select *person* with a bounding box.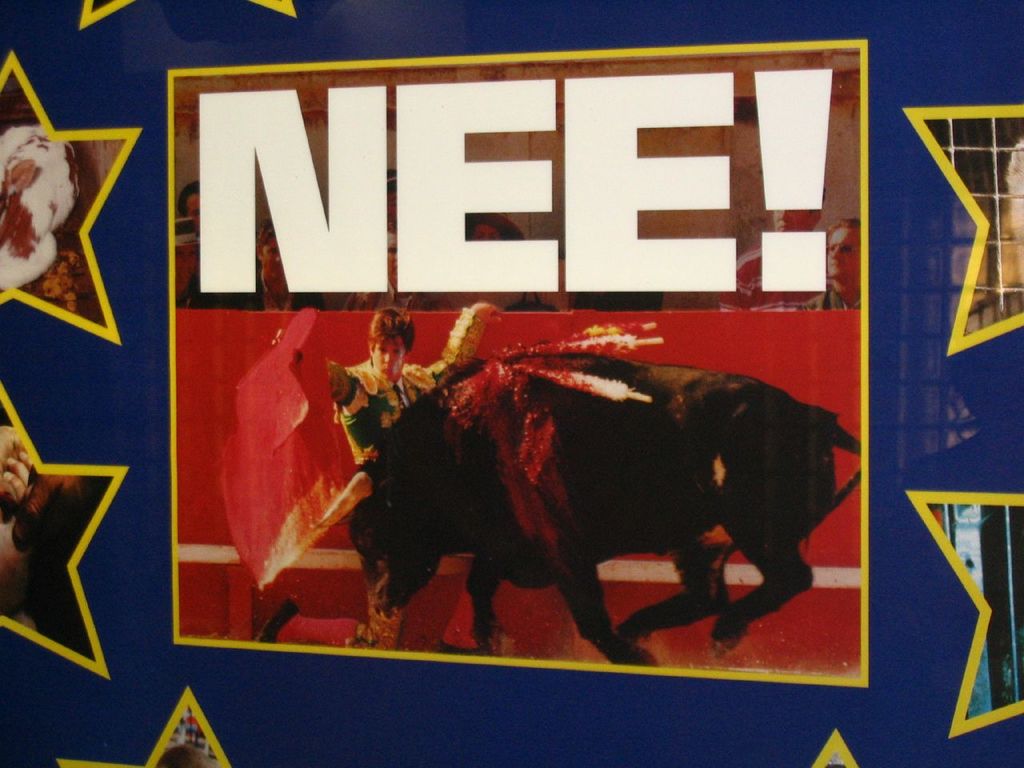
(268,298,496,460).
